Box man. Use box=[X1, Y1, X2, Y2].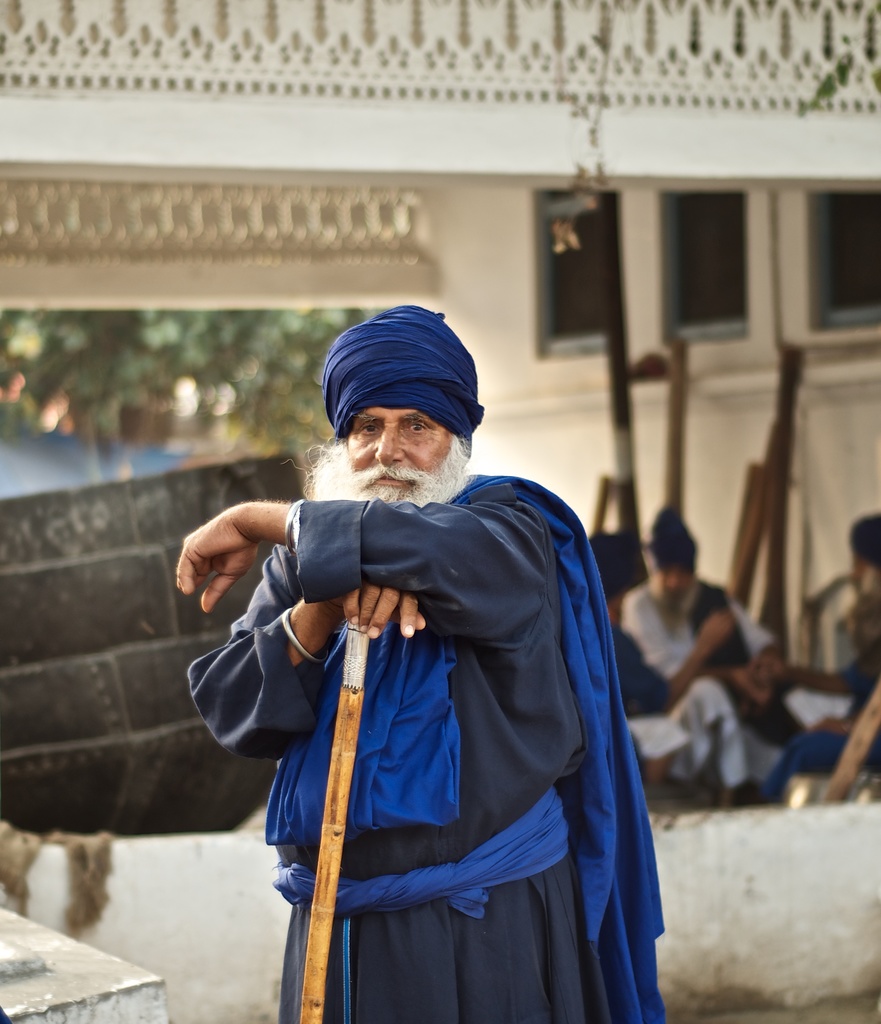
box=[618, 499, 793, 775].
